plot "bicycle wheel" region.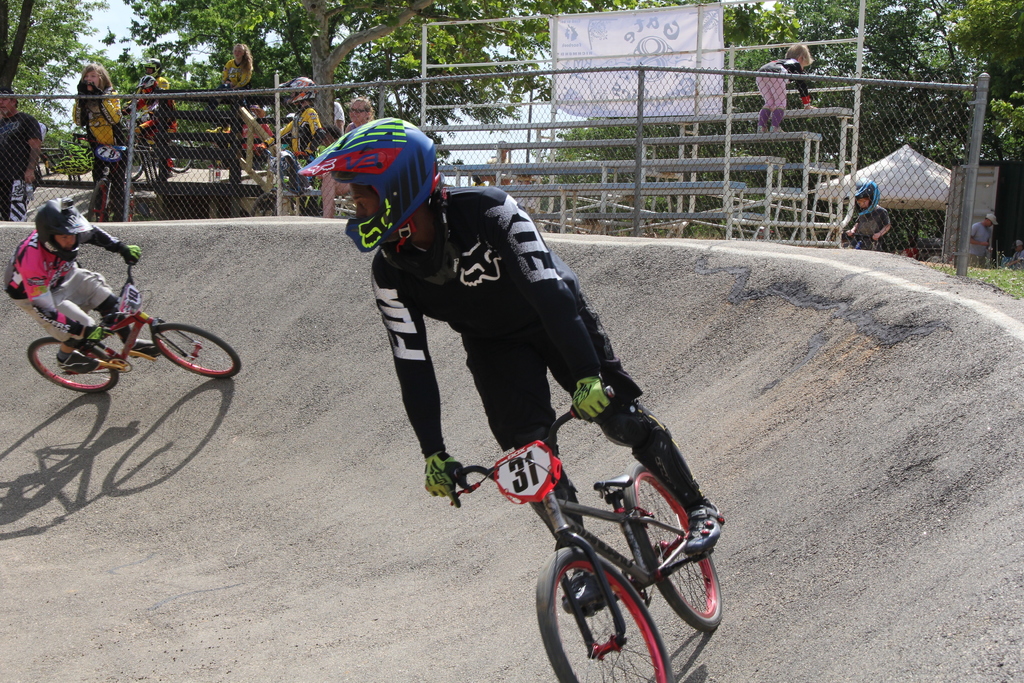
Plotted at {"left": 634, "top": 459, "right": 723, "bottom": 634}.
